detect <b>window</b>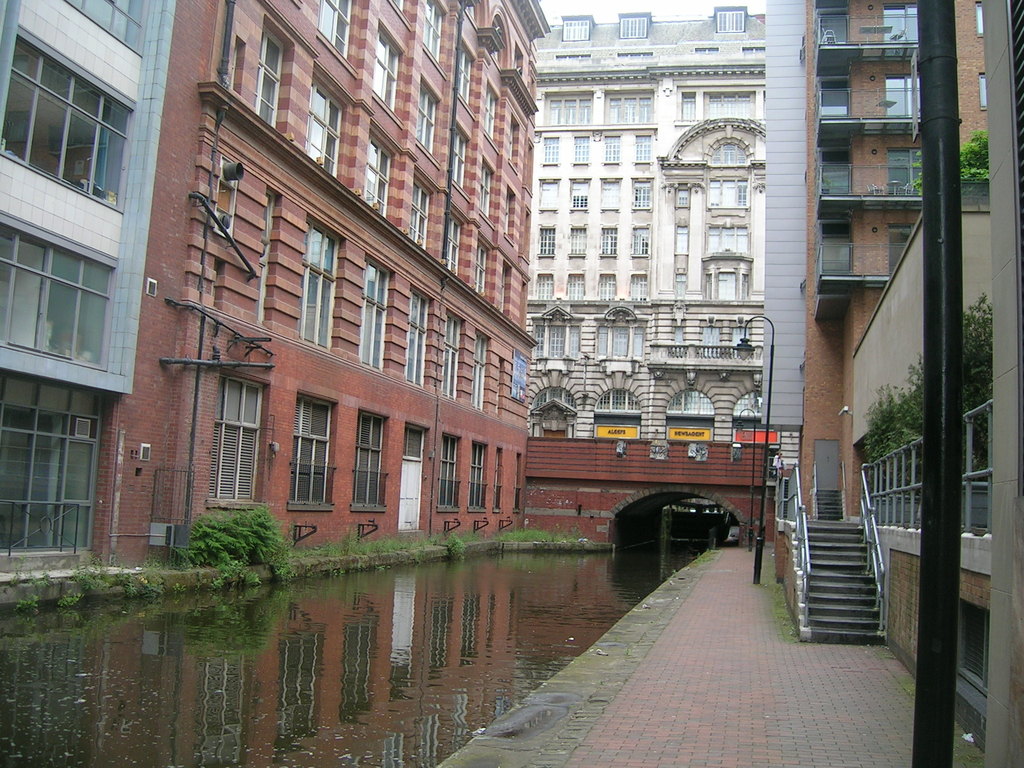
454/122/471/196
